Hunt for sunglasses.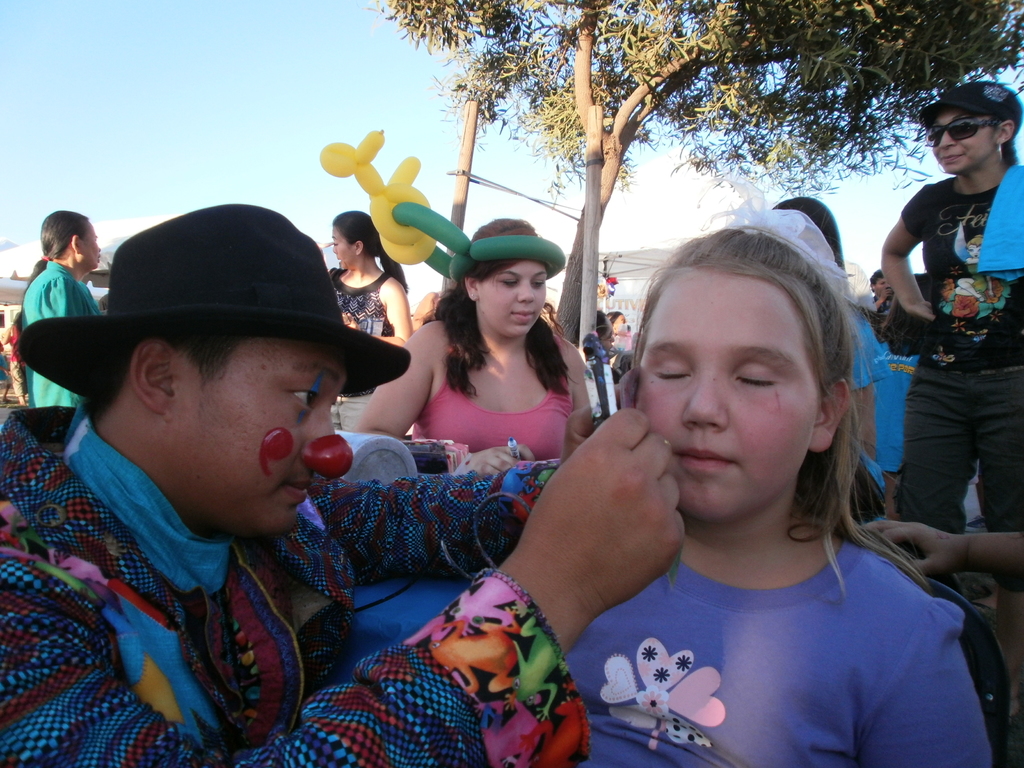
Hunted down at left=924, top=115, right=999, bottom=148.
